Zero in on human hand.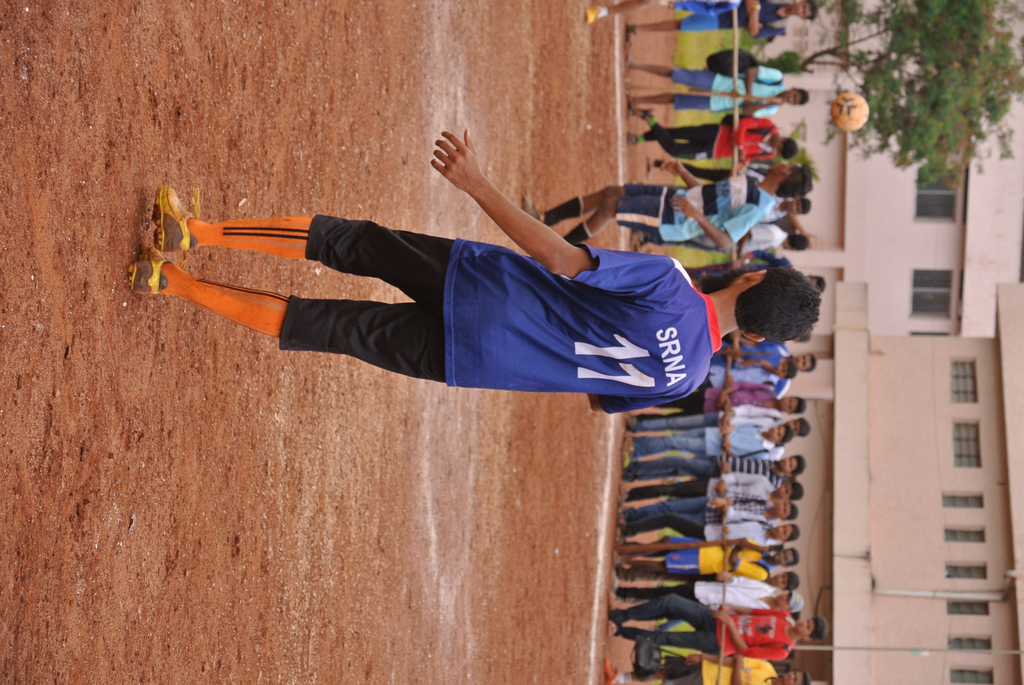
Zeroed in: detection(745, 357, 762, 369).
